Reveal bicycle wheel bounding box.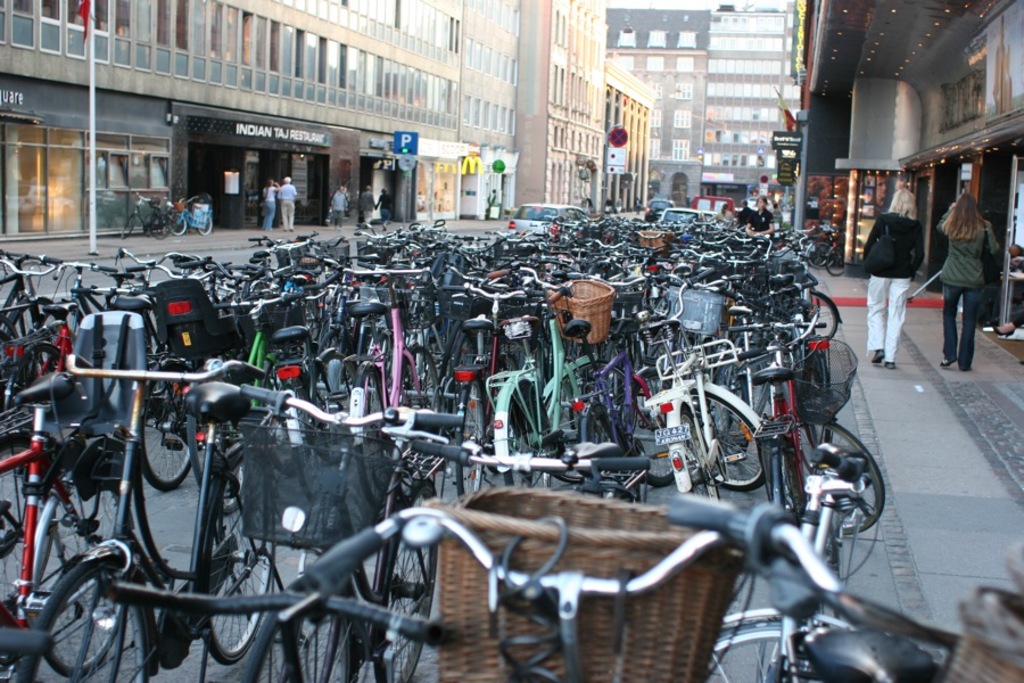
Revealed: box=[195, 438, 283, 666].
